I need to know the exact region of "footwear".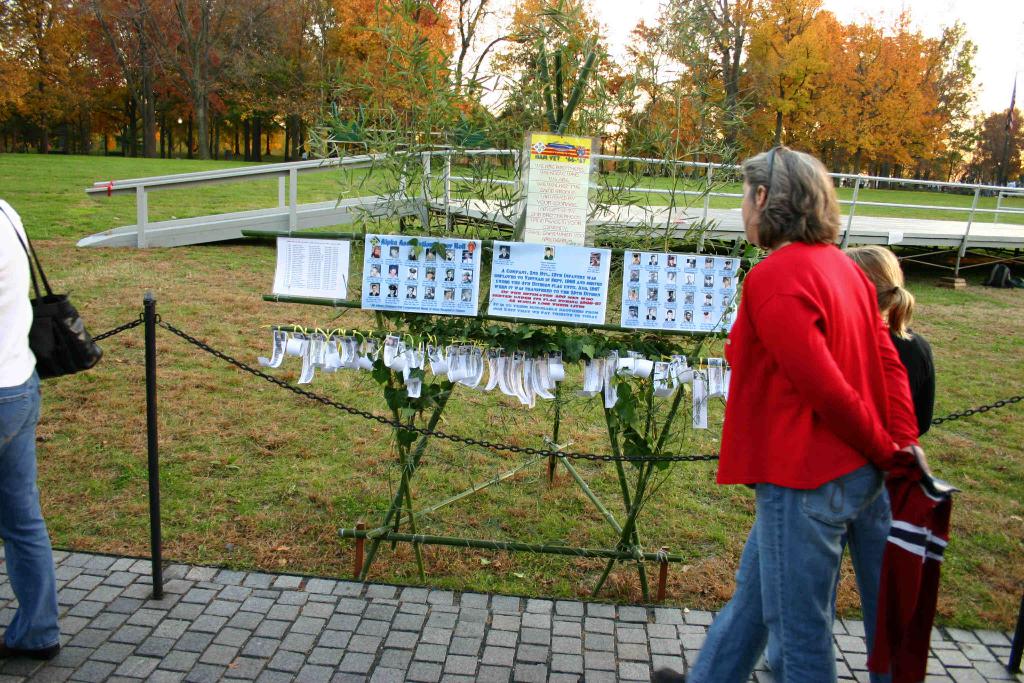
Region: [left=648, top=664, right=689, bottom=682].
